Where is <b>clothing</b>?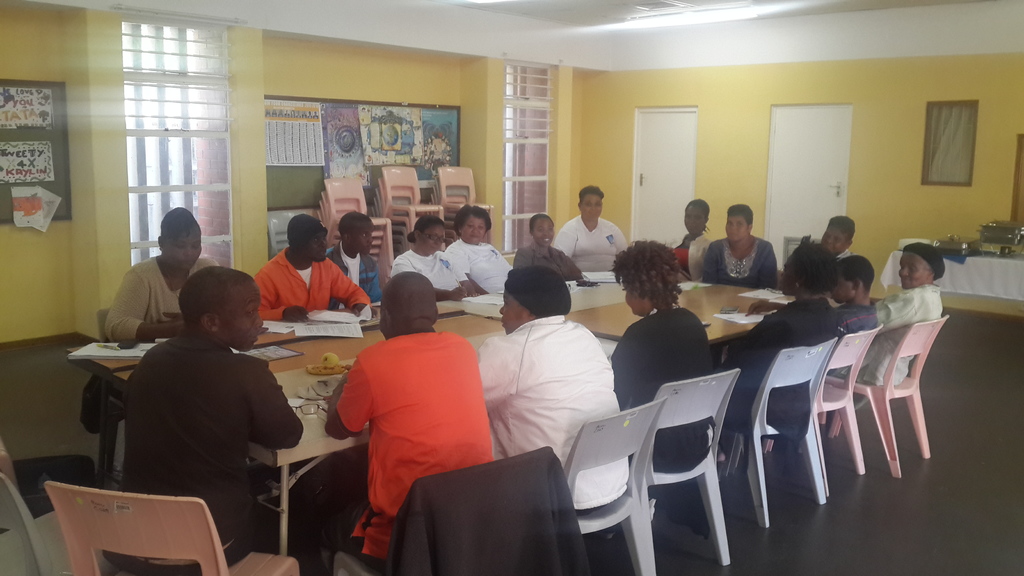
left=262, top=251, right=359, bottom=317.
